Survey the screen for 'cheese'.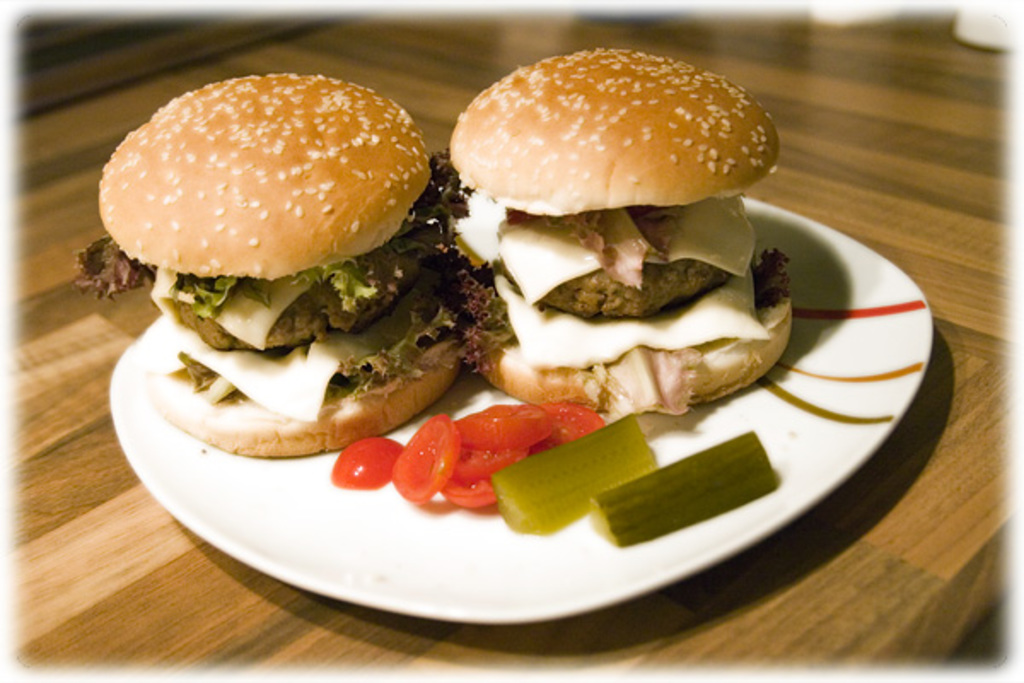
Survey found: <bbox>174, 297, 447, 427</bbox>.
